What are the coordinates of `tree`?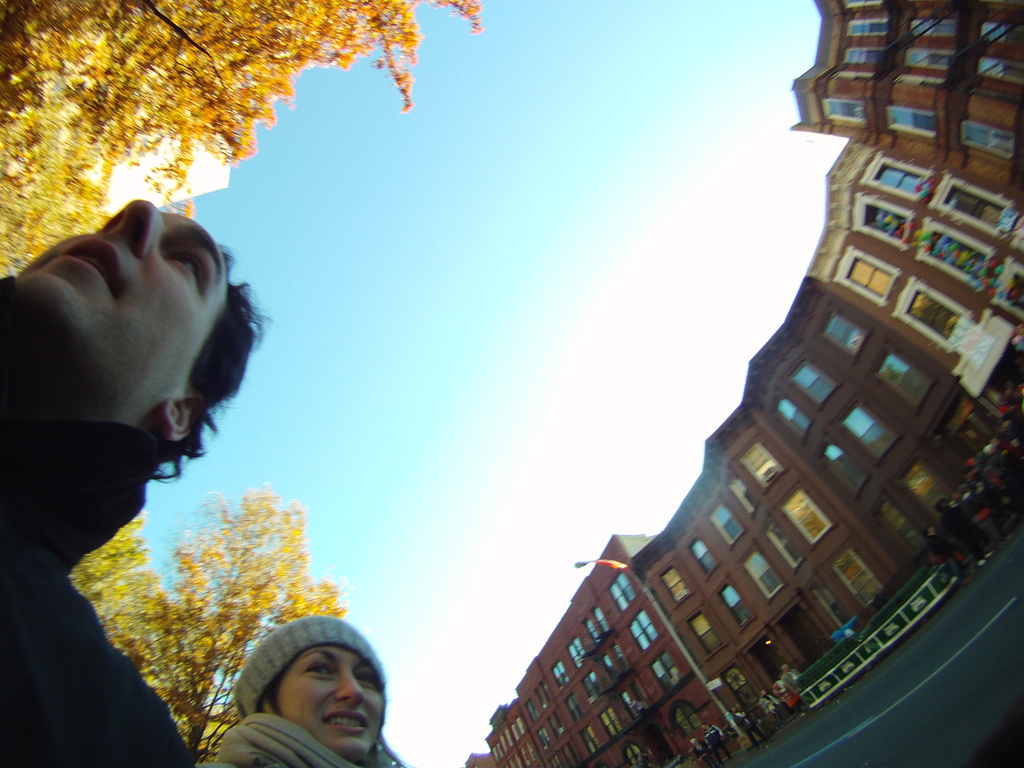
[left=109, top=480, right=348, bottom=767].
